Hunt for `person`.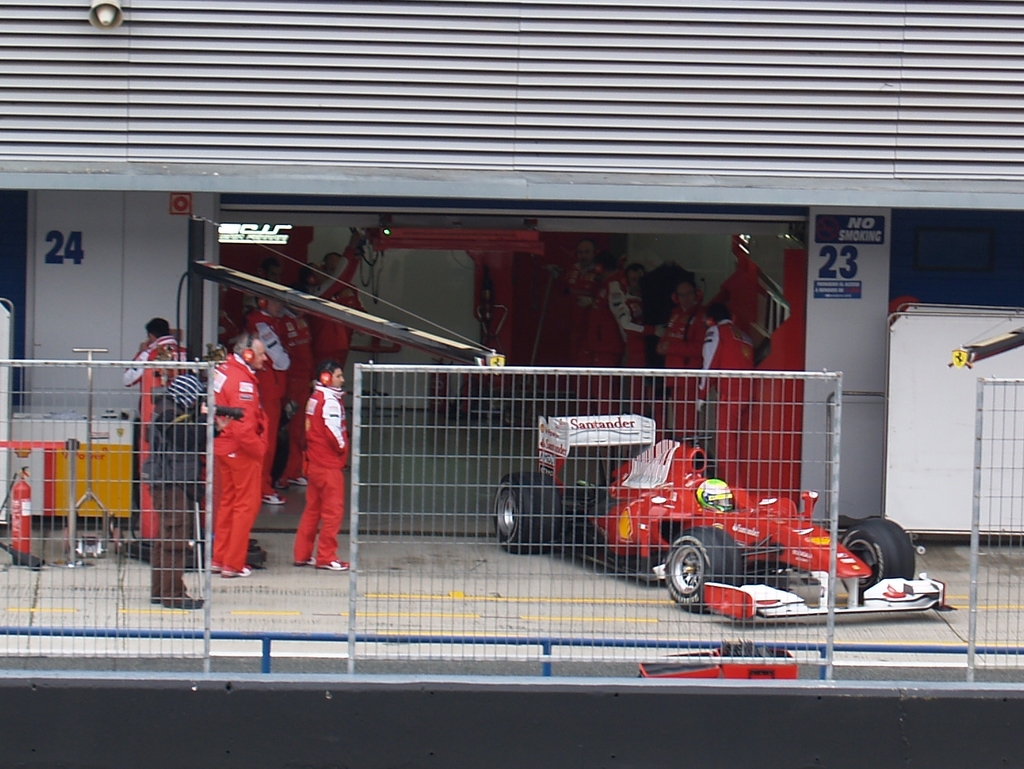
Hunted down at bbox=[581, 266, 665, 369].
